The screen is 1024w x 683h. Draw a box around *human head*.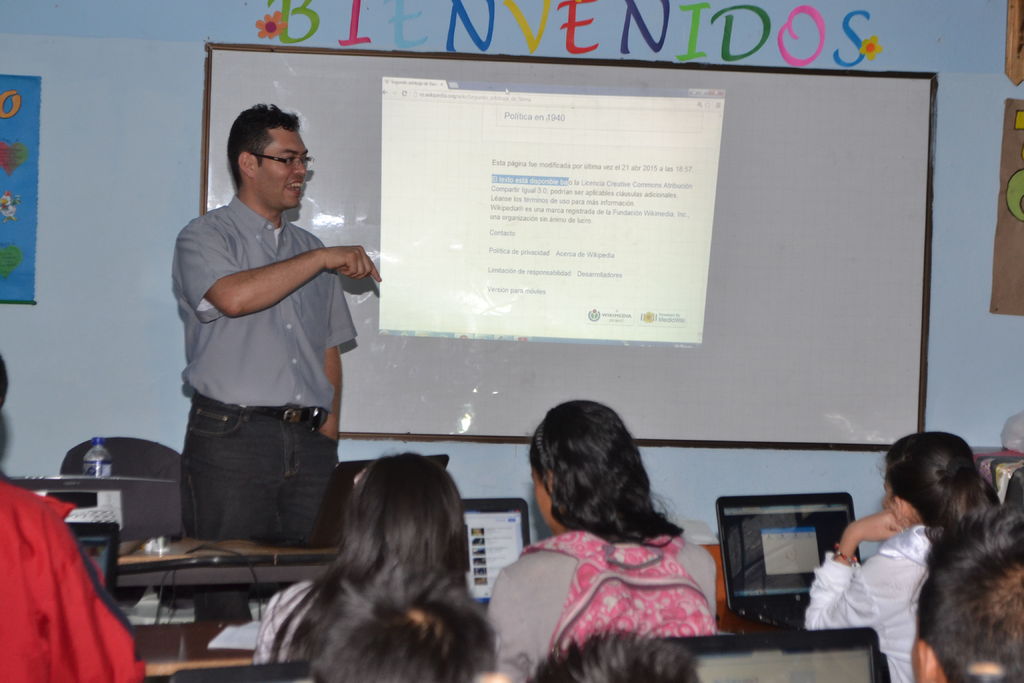
(344, 450, 466, 584).
